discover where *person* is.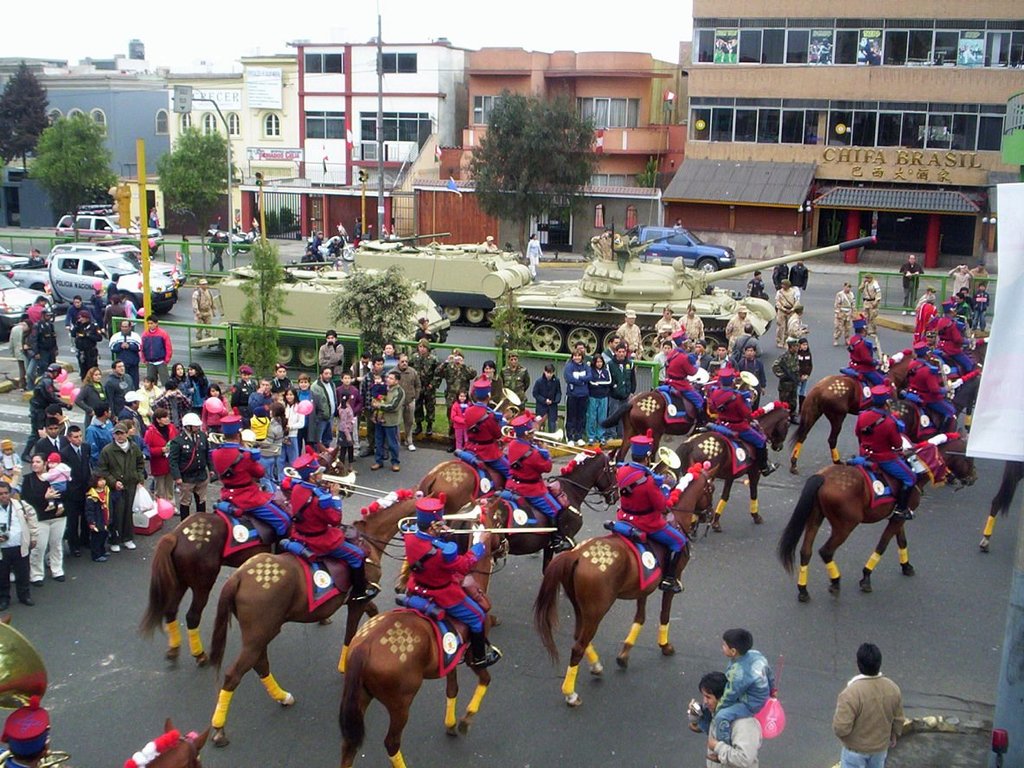
Discovered at x1=71 y1=363 x2=103 y2=417.
